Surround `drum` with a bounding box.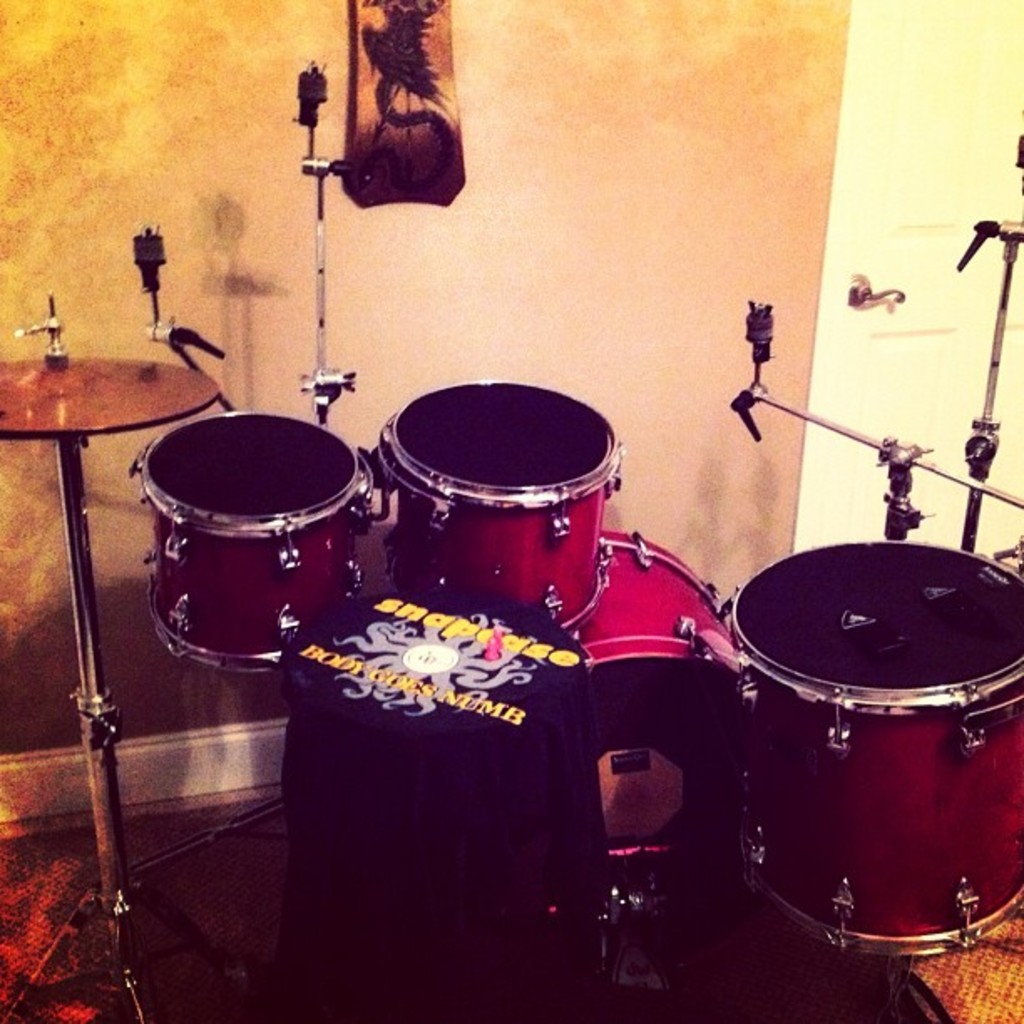
(x1=562, y1=529, x2=735, y2=991).
